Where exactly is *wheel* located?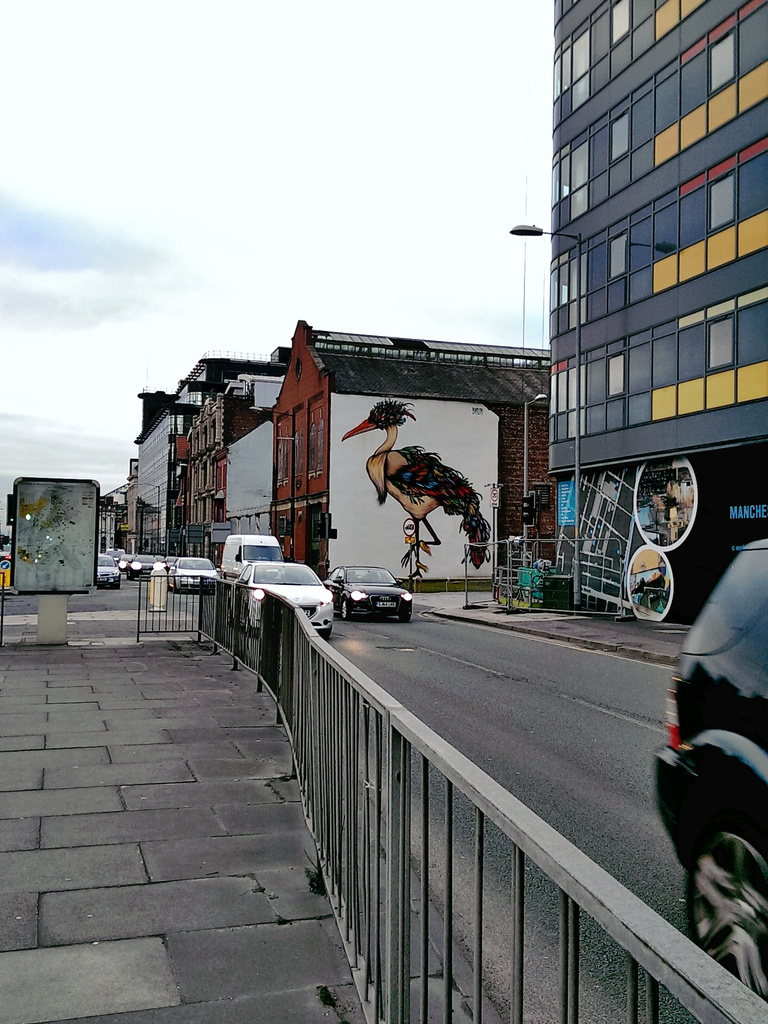
Its bounding box is 341, 605, 350, 620.
